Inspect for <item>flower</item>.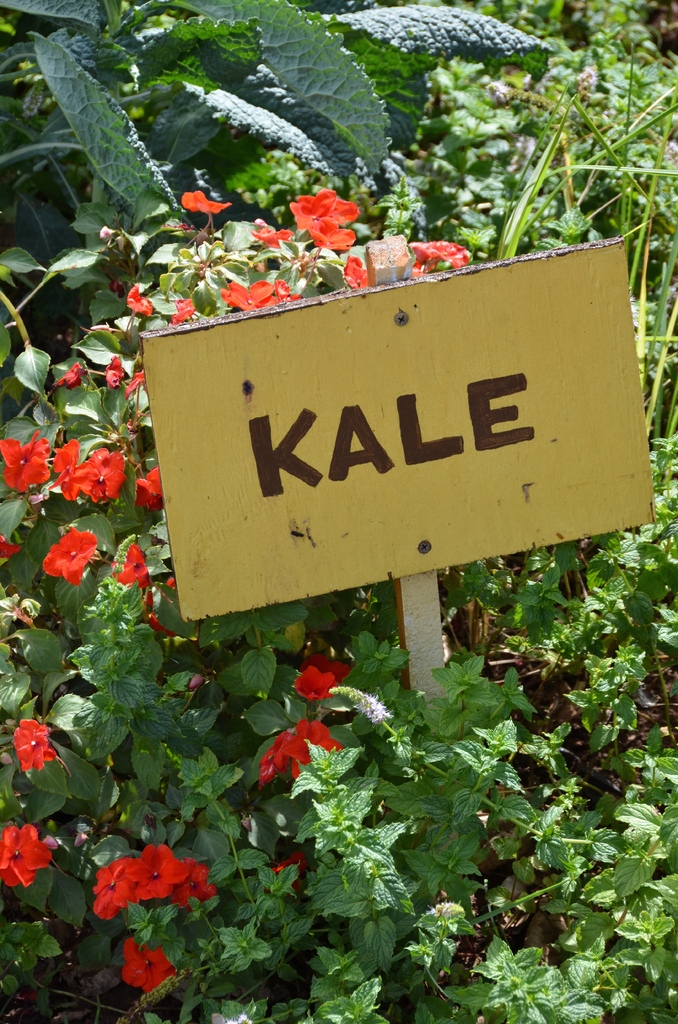
Inspection: [left=175, top=190, right=229, bottom=218].
